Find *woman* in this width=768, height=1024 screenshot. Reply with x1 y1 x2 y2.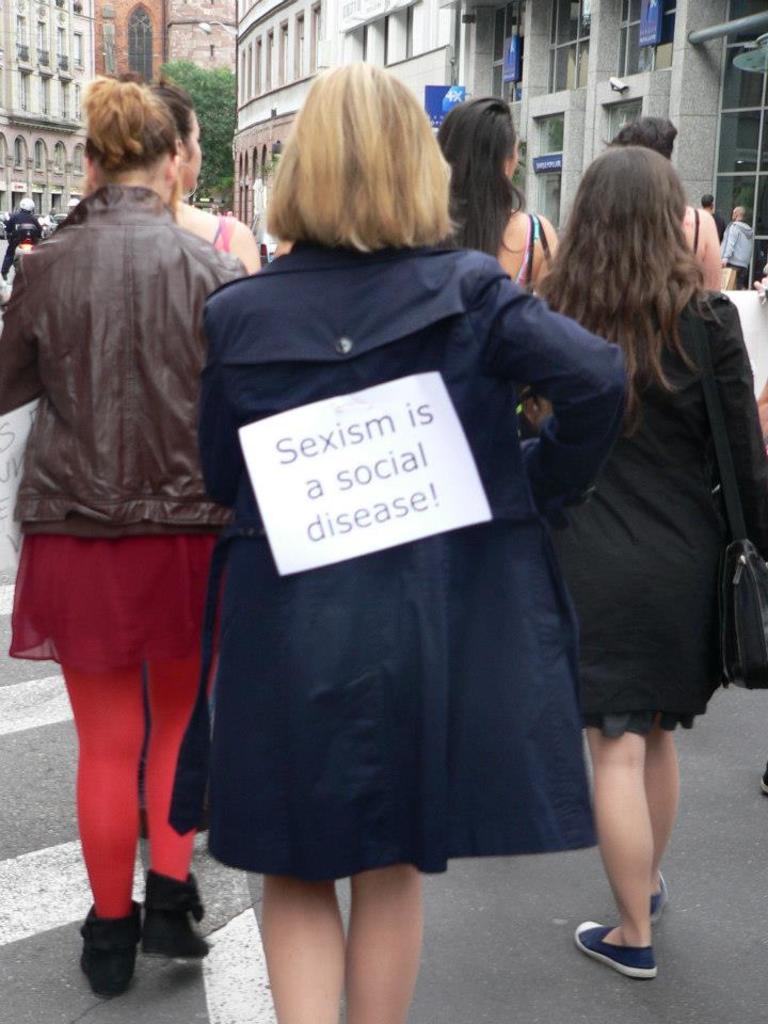
526 143 767 982.
